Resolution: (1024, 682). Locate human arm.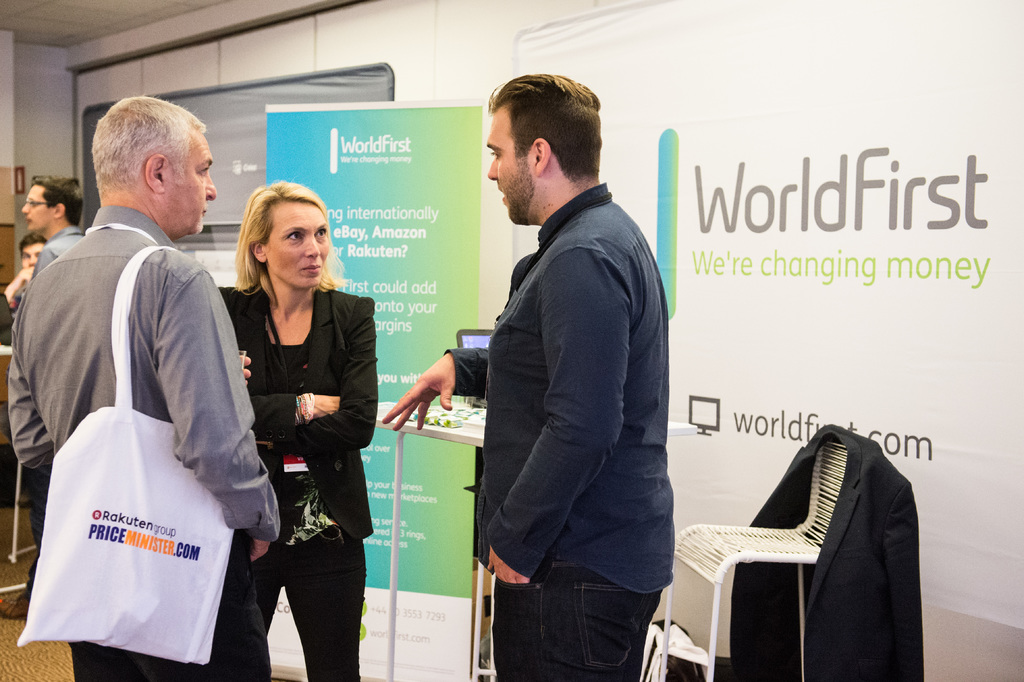
BBox(387, 345, 499, 435).
